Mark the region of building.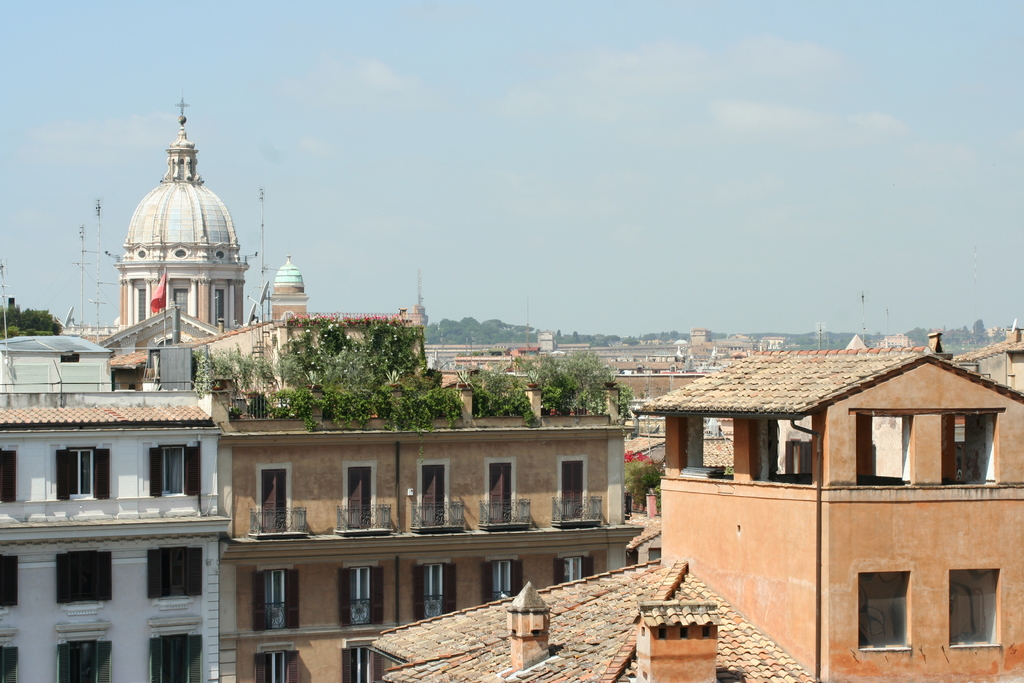
Region: (371,347,1023,682).
